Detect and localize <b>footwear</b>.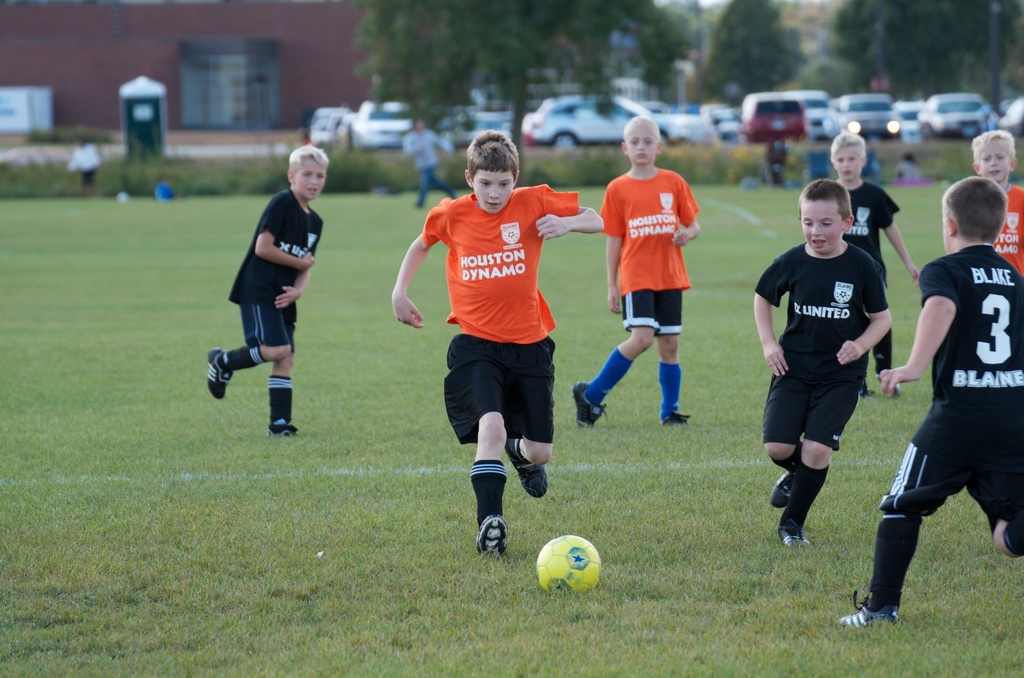
Localized at 476 515 509 560.
